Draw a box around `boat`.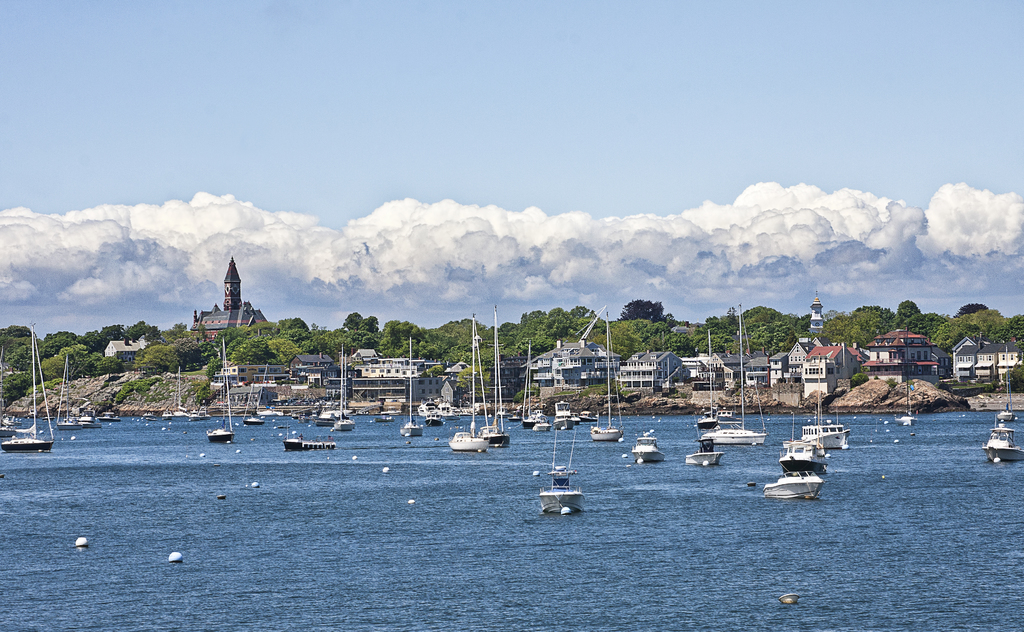
locate(799, 401, 851, 448).
